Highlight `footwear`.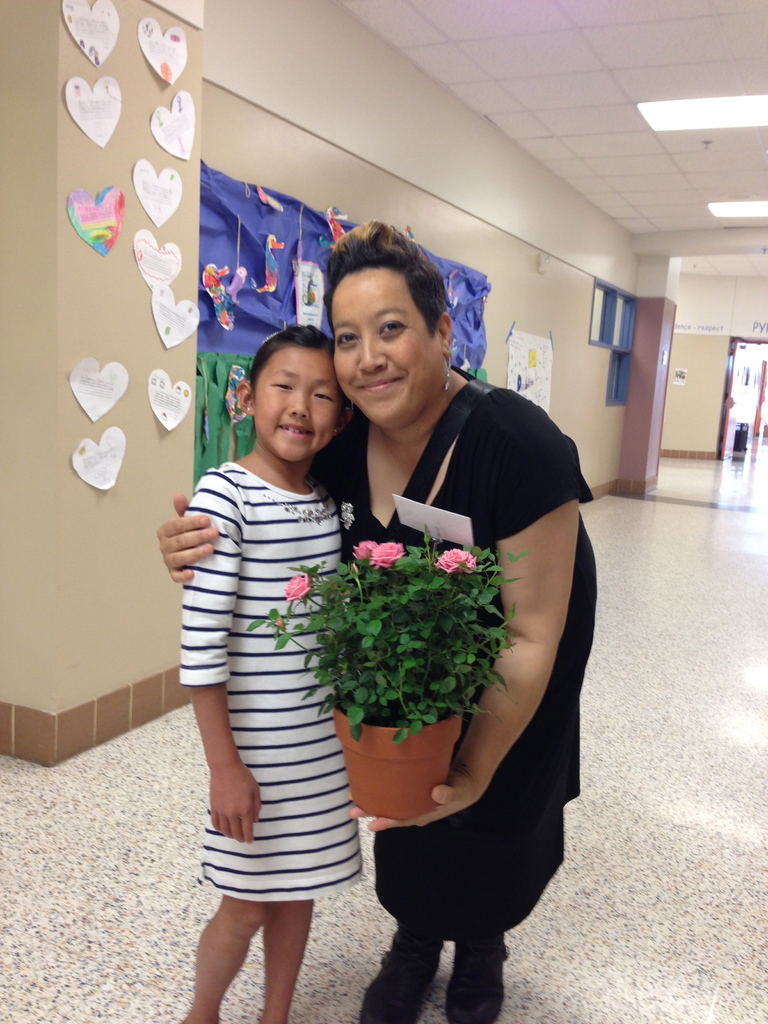
Highlighted region: [357,932,432,1023].
